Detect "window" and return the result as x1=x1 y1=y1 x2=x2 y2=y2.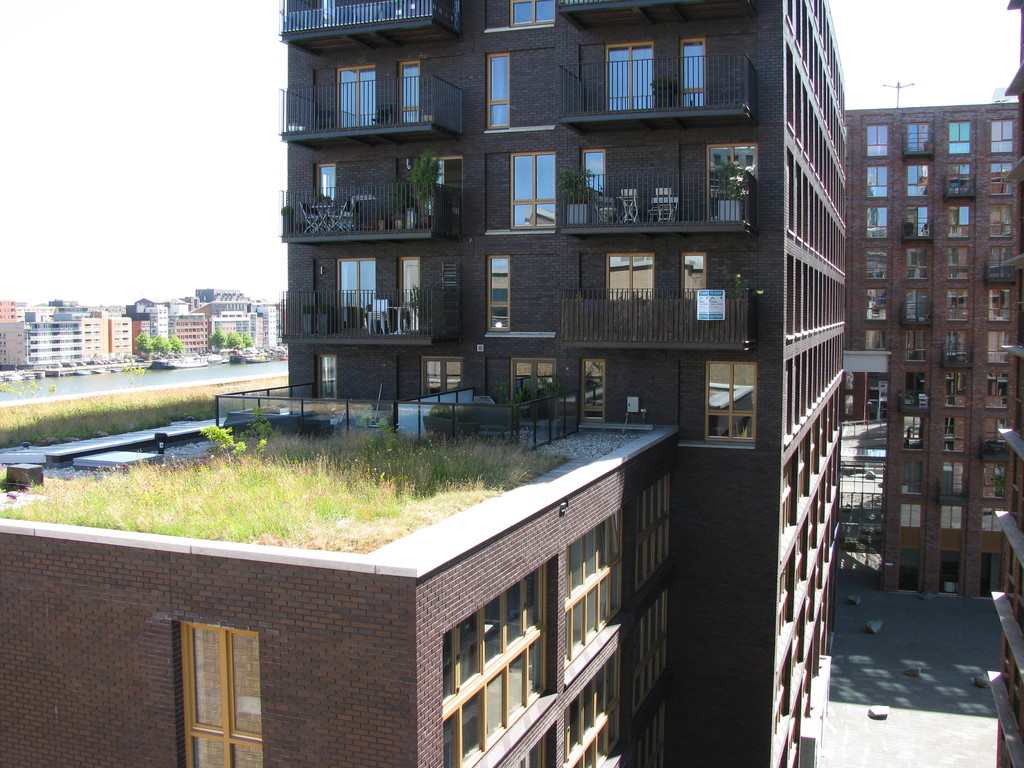
x1=605 y1=40 x2=653 y2=110.
